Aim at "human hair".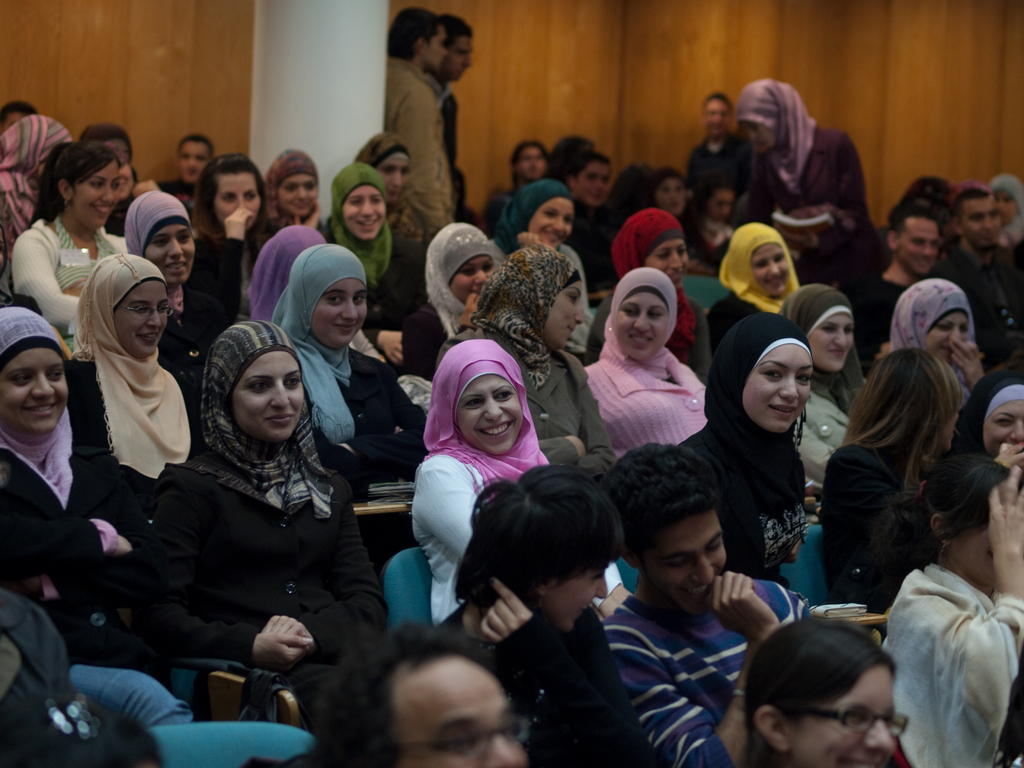
Aimed at Rect(451, 461, 629, 612).
